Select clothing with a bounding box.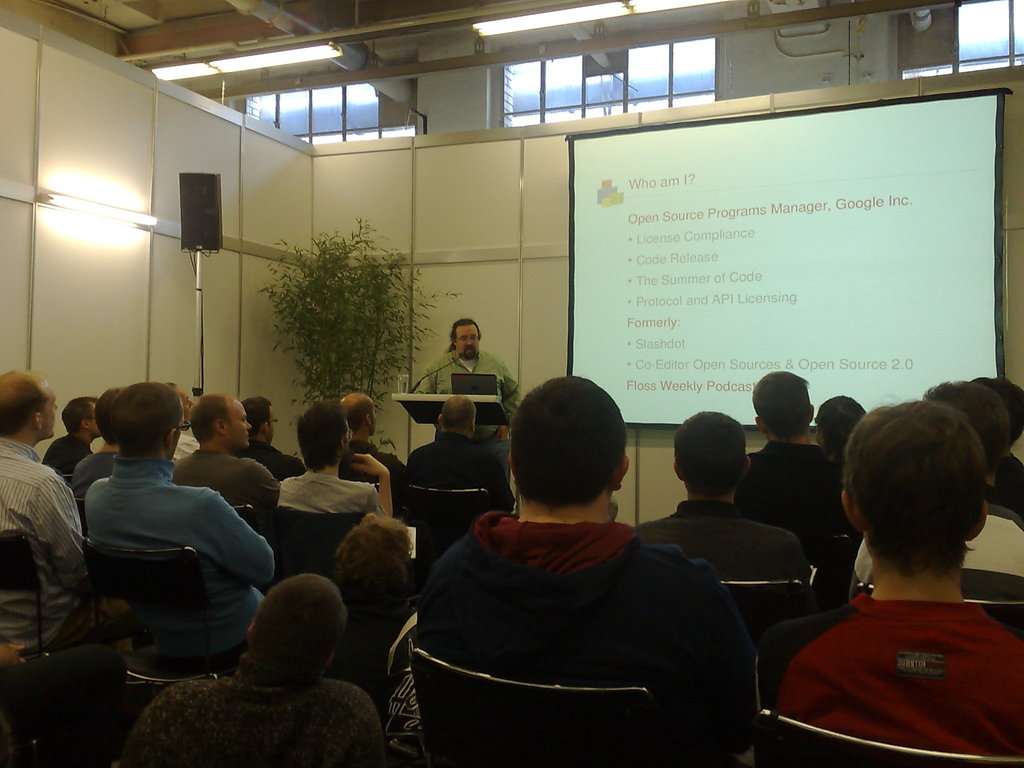
<box>0,433,94,668</box>.
